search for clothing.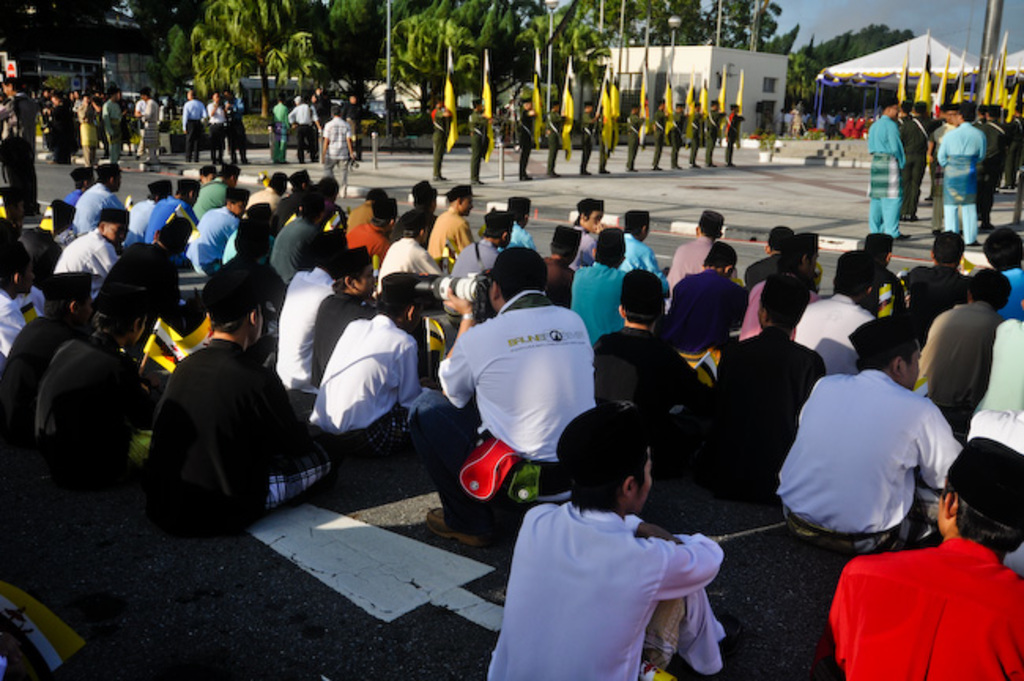
Found at crop(432, 109, 454, 170).
